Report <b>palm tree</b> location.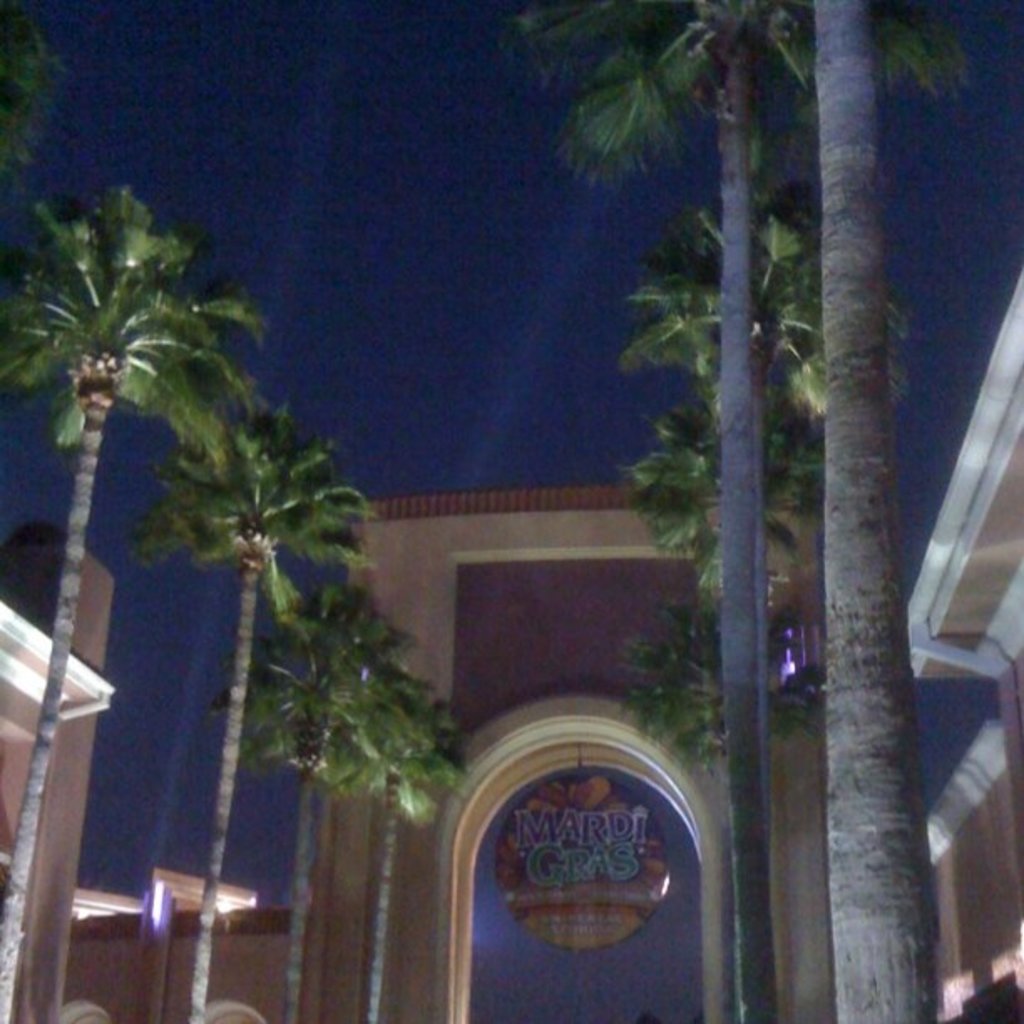
Report: <region>612, 392, 860, 893</region>.
